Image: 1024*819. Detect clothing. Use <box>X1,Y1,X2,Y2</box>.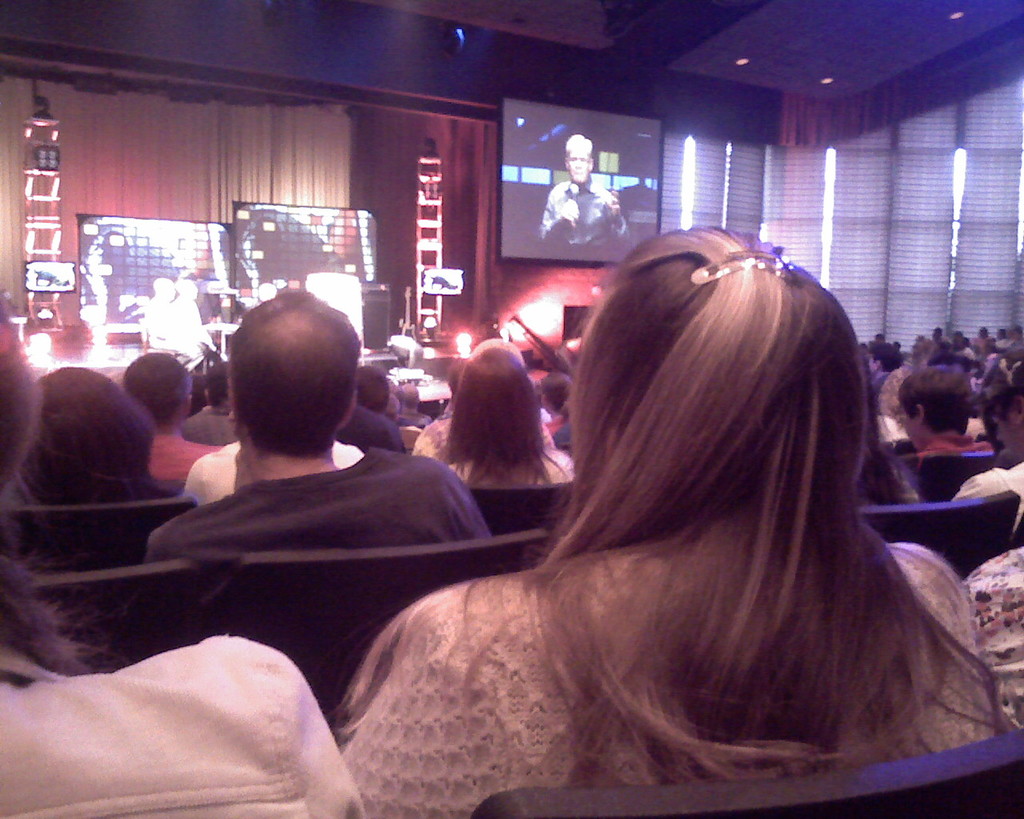
<box>149,432,221,486</box>.
